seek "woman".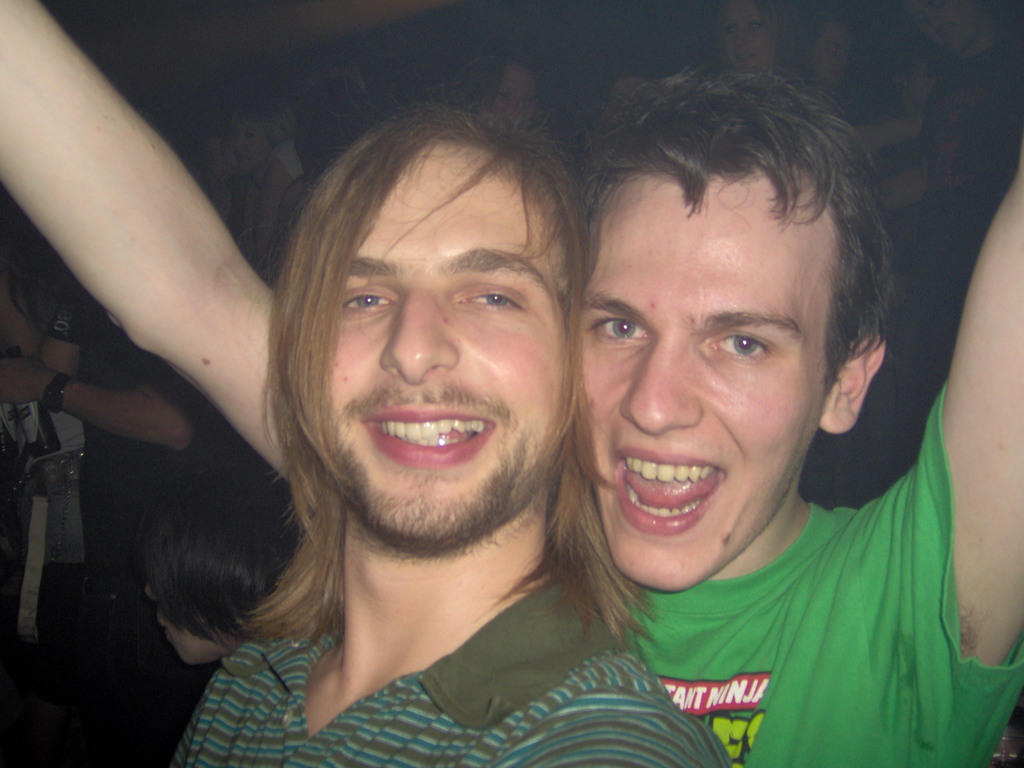
region(707, 0, 800, 72).
